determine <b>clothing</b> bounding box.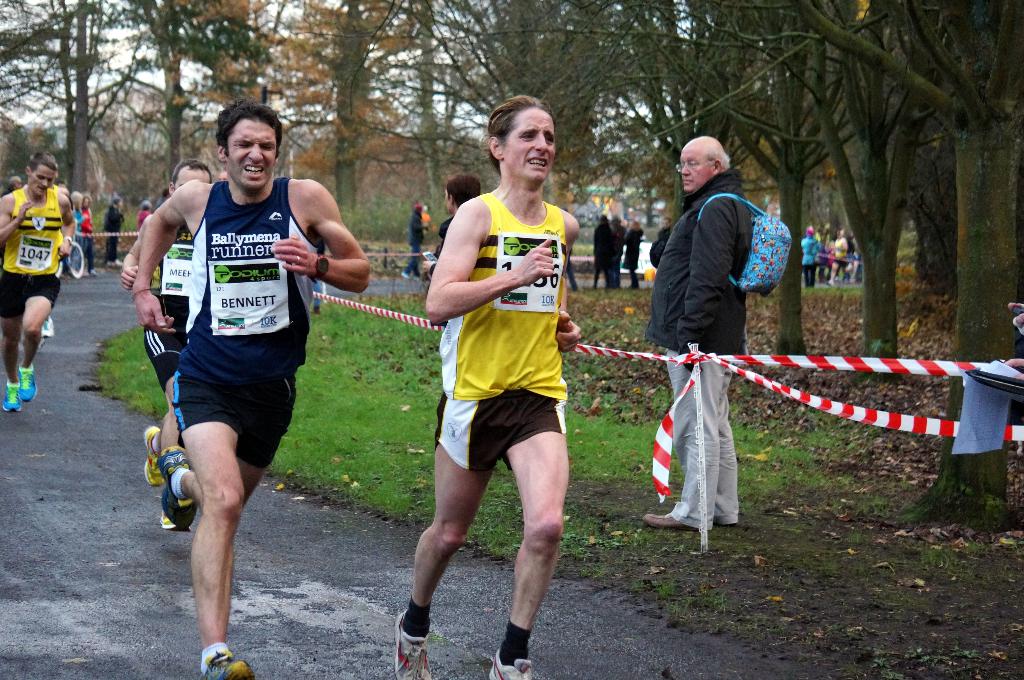
Determined: detection(428, 217, 451, 285).
